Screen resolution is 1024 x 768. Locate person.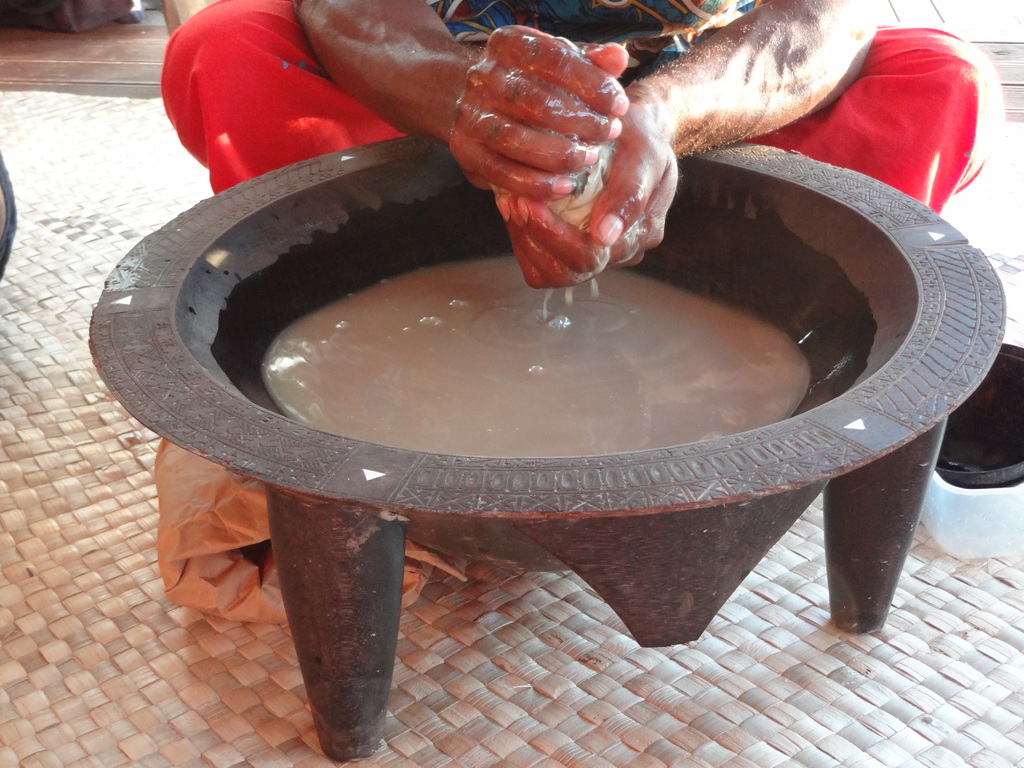
left=157, top=0, right=1009, bottom=289.
